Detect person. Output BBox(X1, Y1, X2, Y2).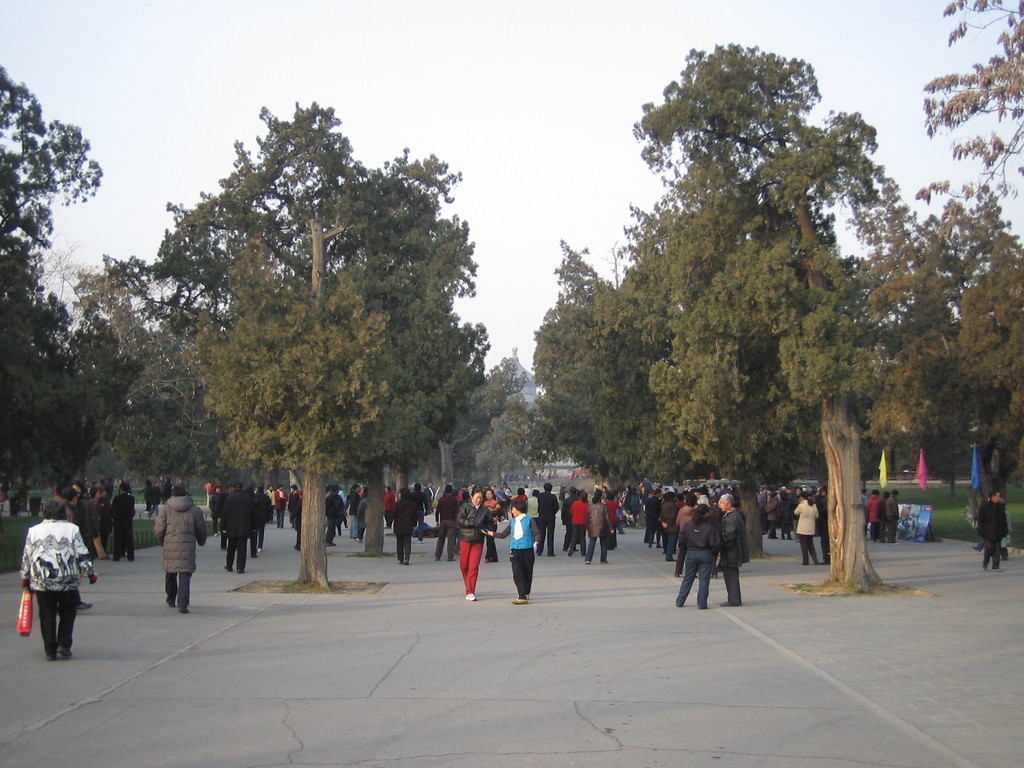
BBox(12, 499, 80, 673).
